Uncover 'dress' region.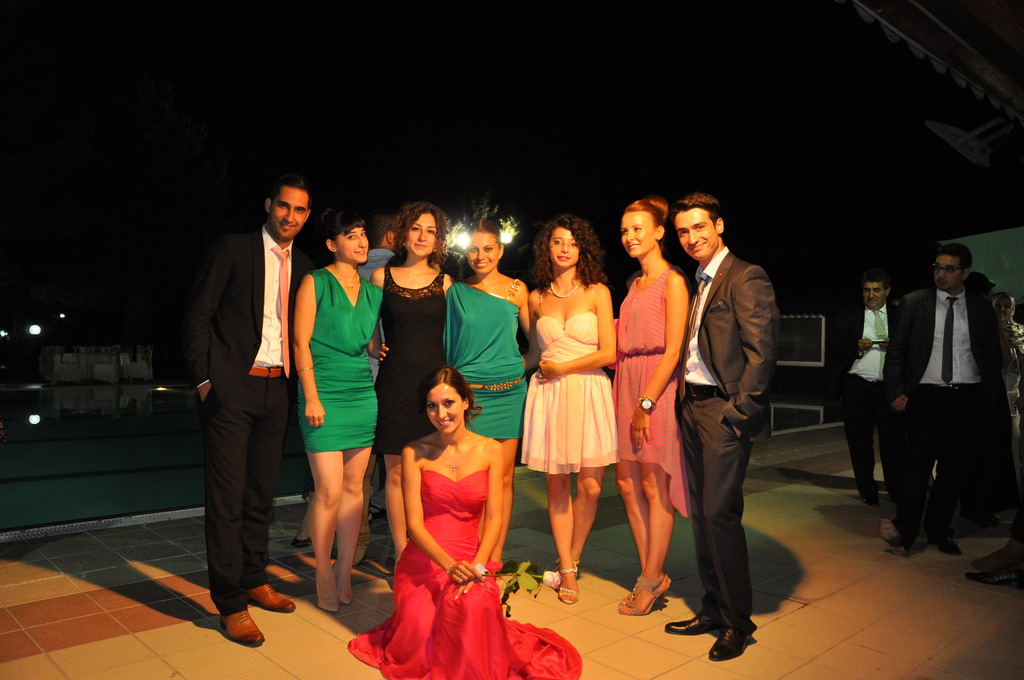
Uncovered: [518,310,625,470].
